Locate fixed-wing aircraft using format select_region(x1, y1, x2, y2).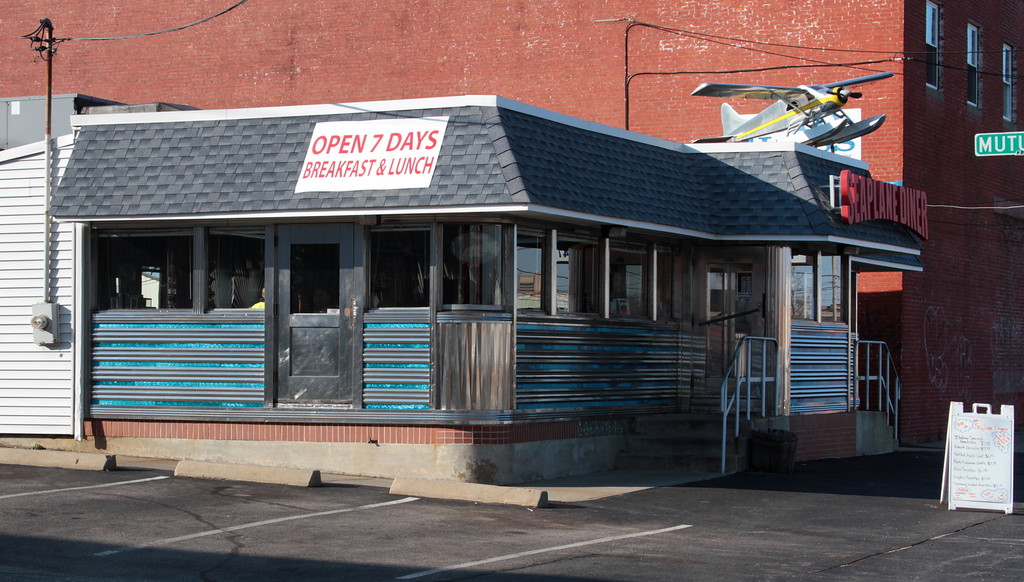
select_region(682, 69, 899, 149).
